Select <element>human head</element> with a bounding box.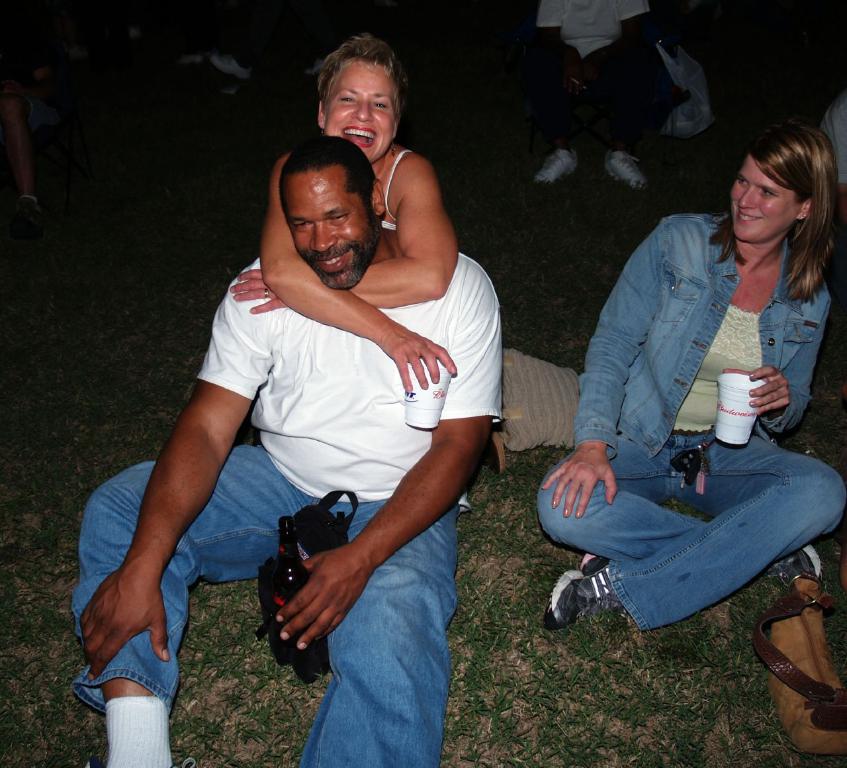
730 123 836 246.
